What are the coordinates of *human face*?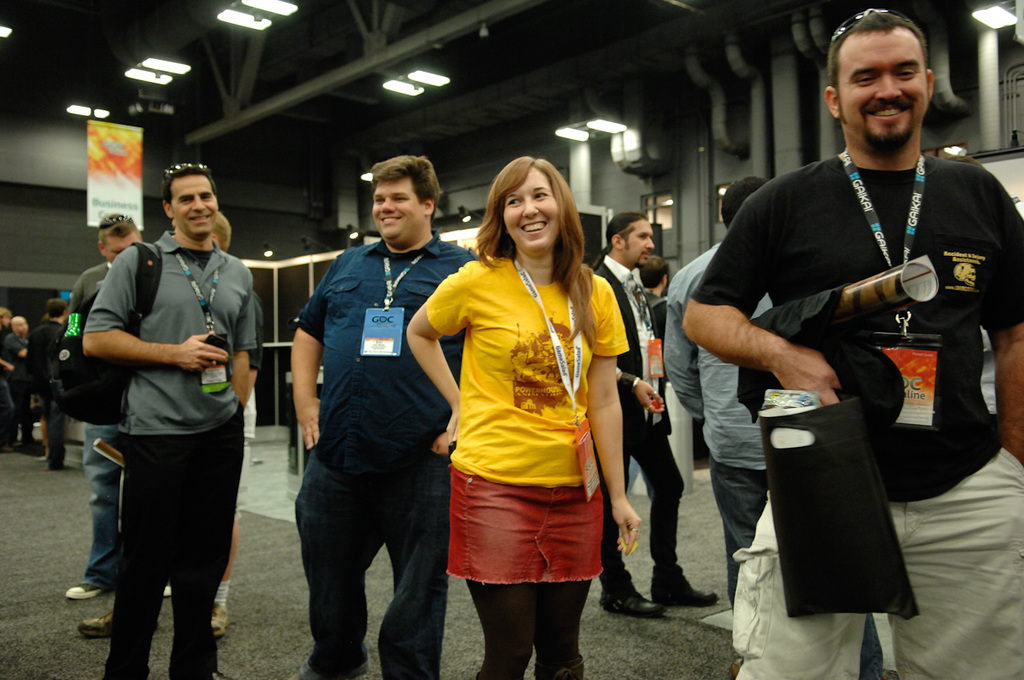
l=622, t=223, r=657, b=261.
